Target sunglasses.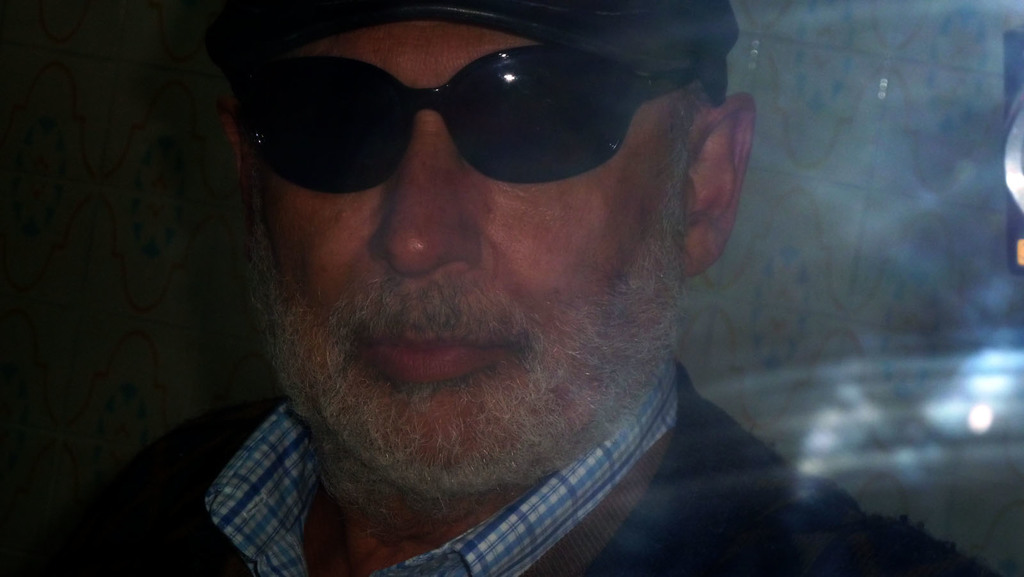
Target region: select_region(216, 51, 712, 195).
